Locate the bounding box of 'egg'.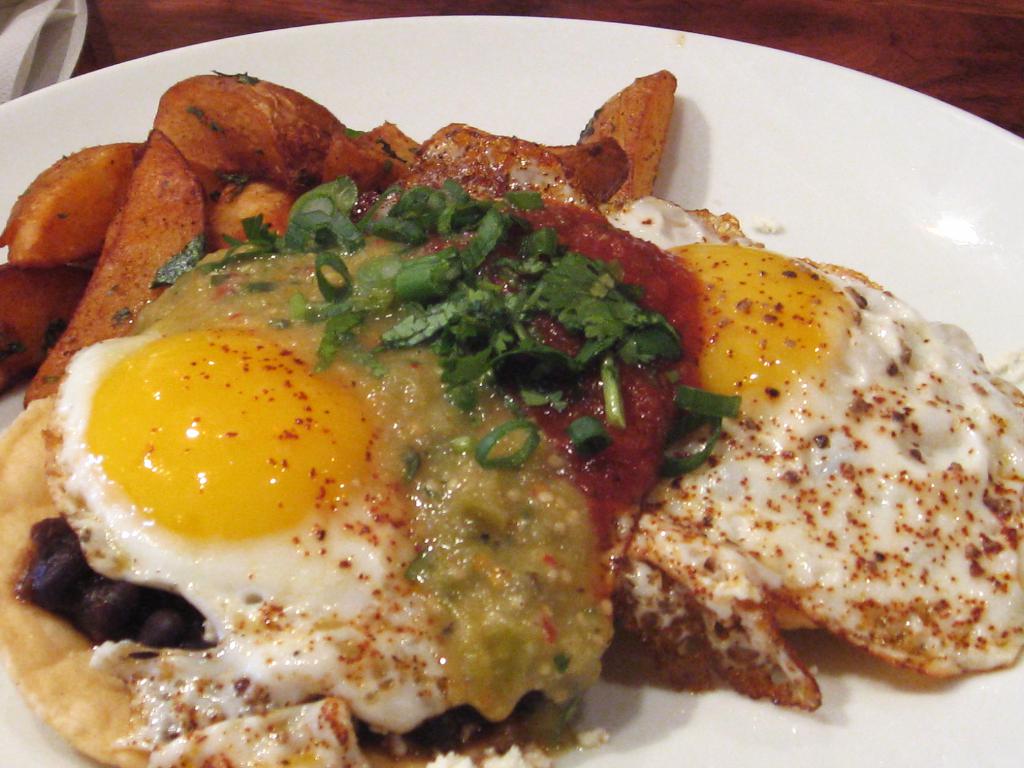
Bounding box: [44, 329, 469, 767].
